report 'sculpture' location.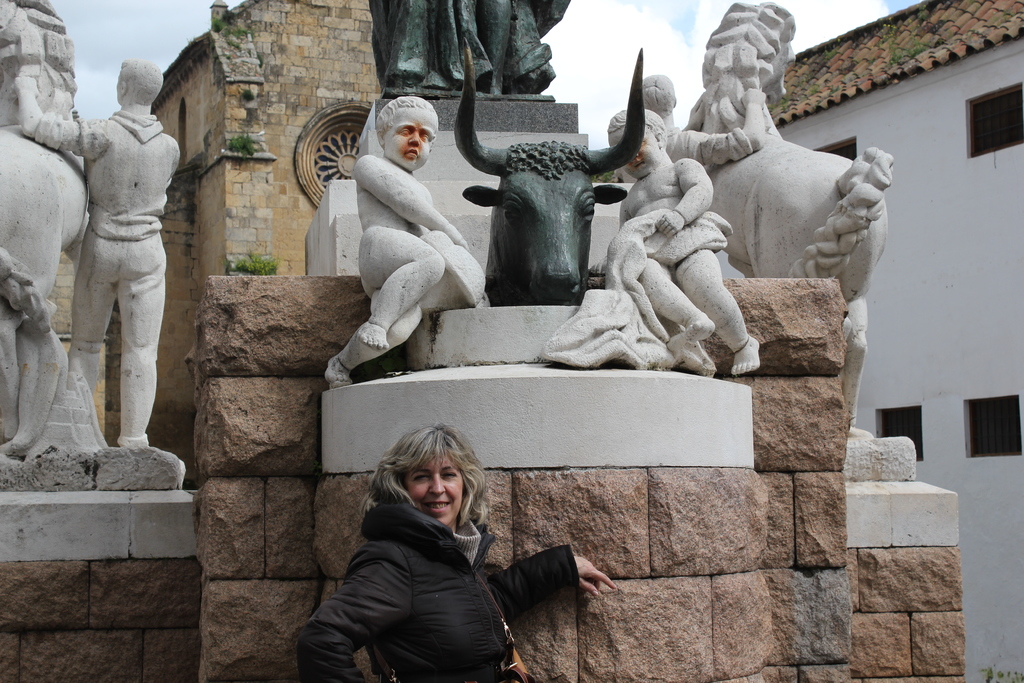
Report: Rect(365, 0, 572, 93).
